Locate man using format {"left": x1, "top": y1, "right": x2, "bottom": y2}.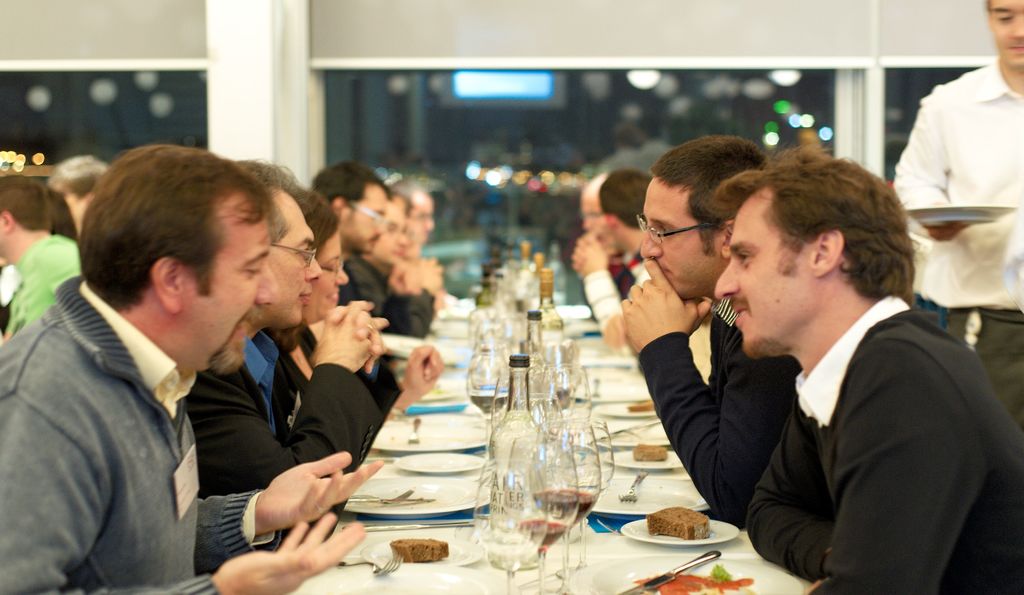
{"left": 316, "top": 165, "right": 383, "bottom": 300}.
